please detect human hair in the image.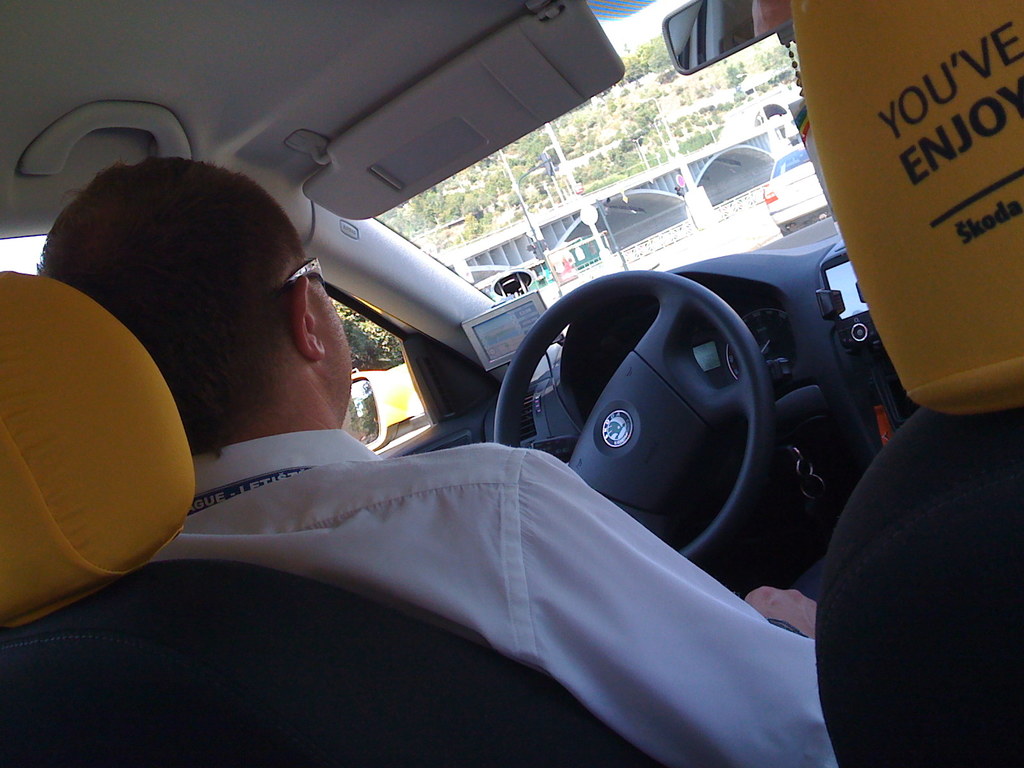
59 150 328 402.
